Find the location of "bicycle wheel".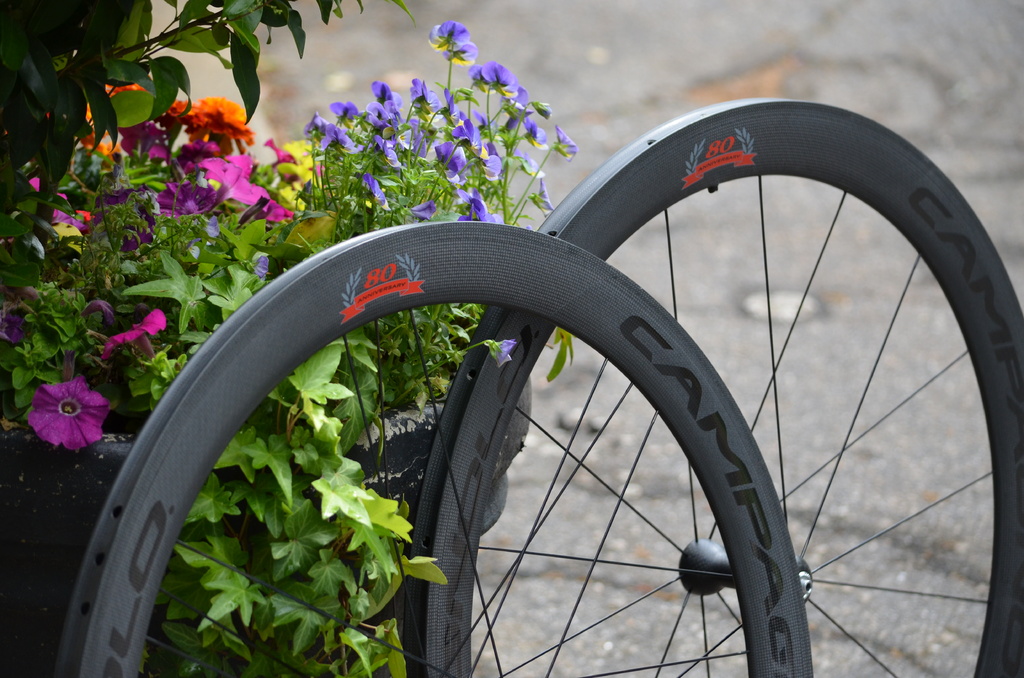
Location: <bbox>60, 220, 815, 677</bbox>.
